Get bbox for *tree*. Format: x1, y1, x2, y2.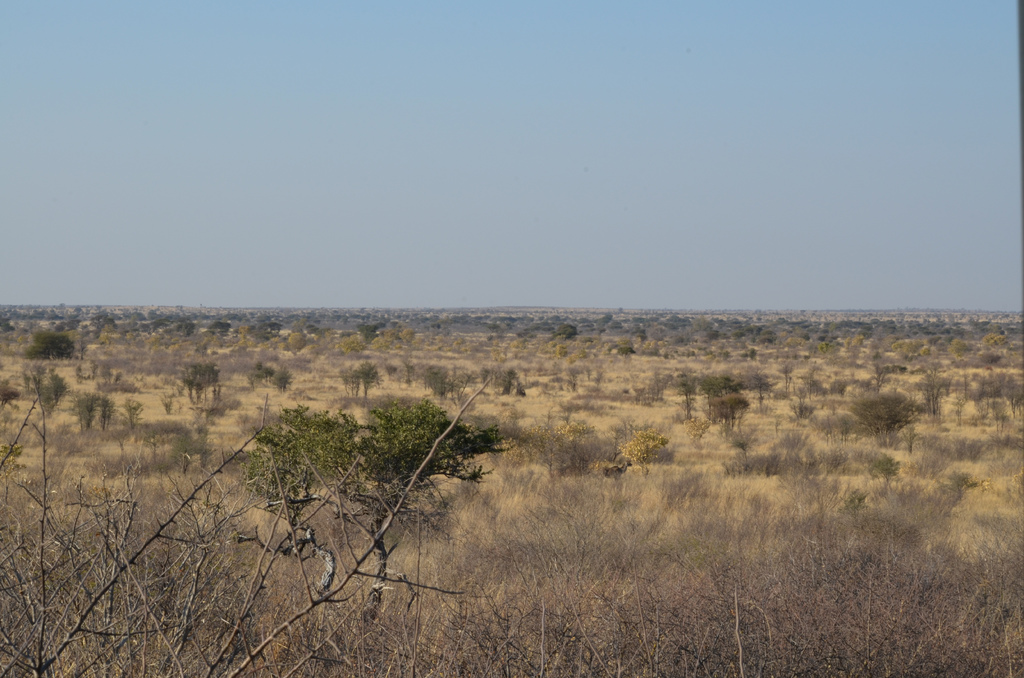
706, 387, 752, 432.
